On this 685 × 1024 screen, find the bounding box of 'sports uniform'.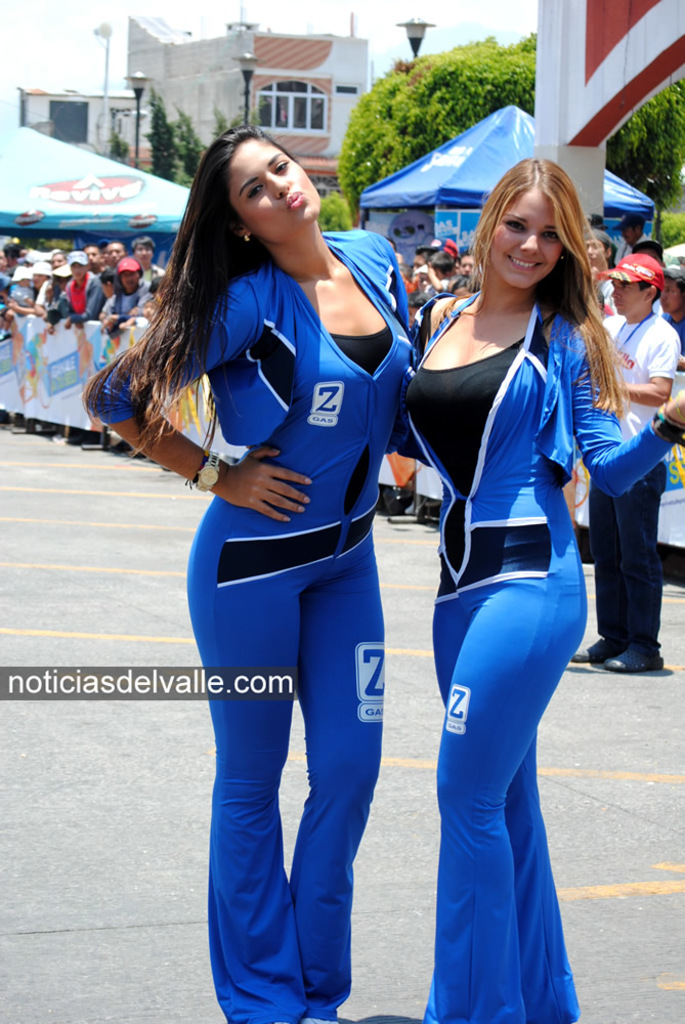
Bounding box: left=402, top=287, right=671, bottom=1023.
